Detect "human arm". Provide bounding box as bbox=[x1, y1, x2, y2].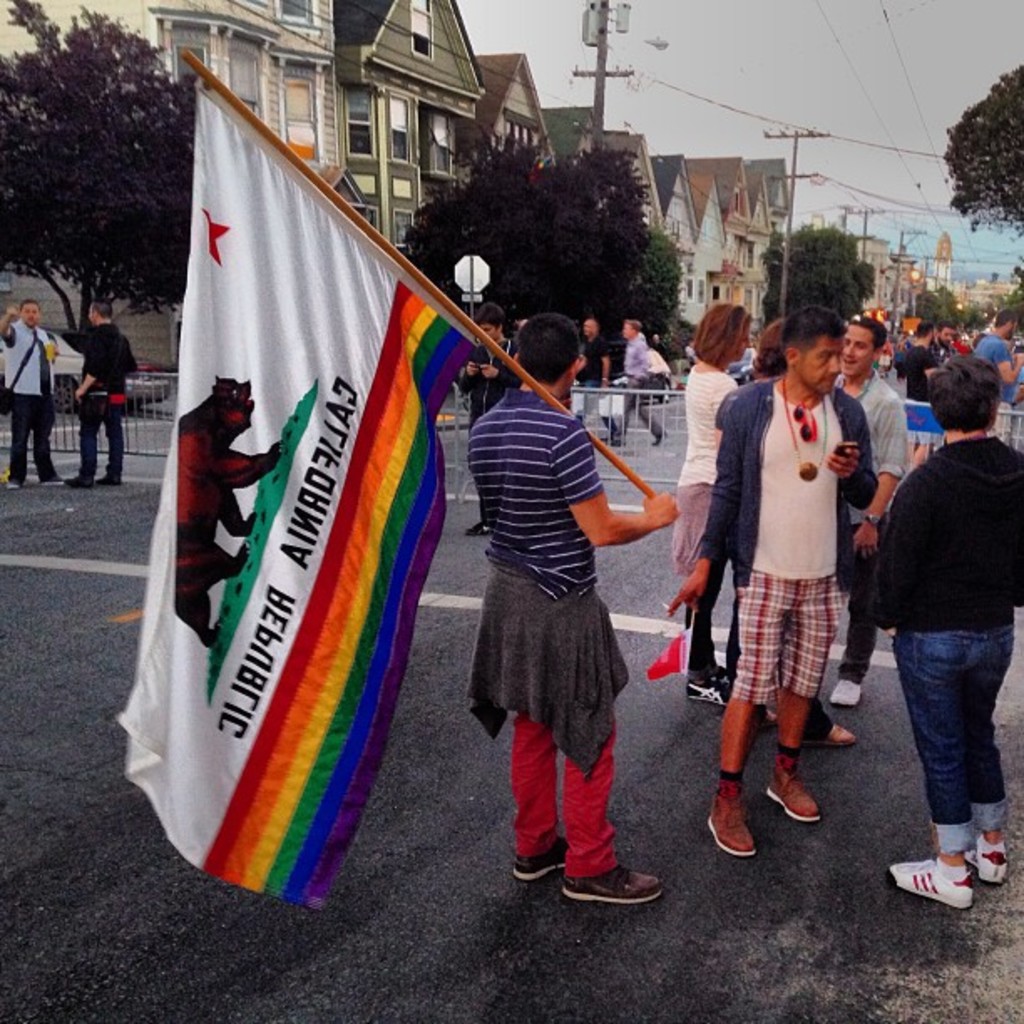
bbox=[475, 355, 522, 388].
